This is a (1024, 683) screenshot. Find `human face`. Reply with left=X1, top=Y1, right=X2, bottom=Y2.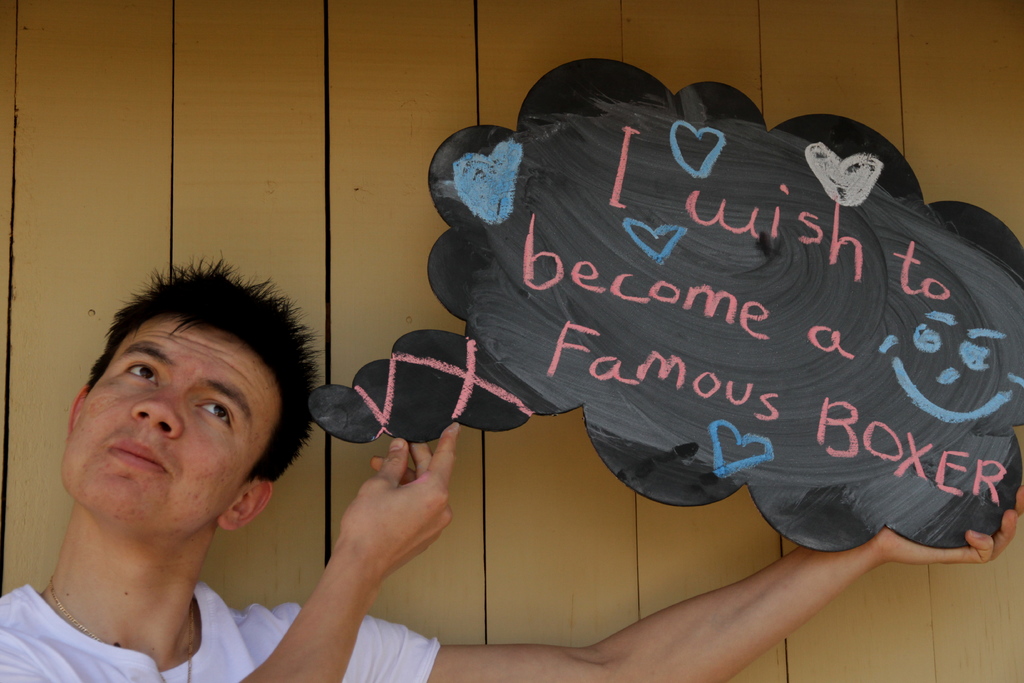
left=59, top=320, right=280, bottom=531.
